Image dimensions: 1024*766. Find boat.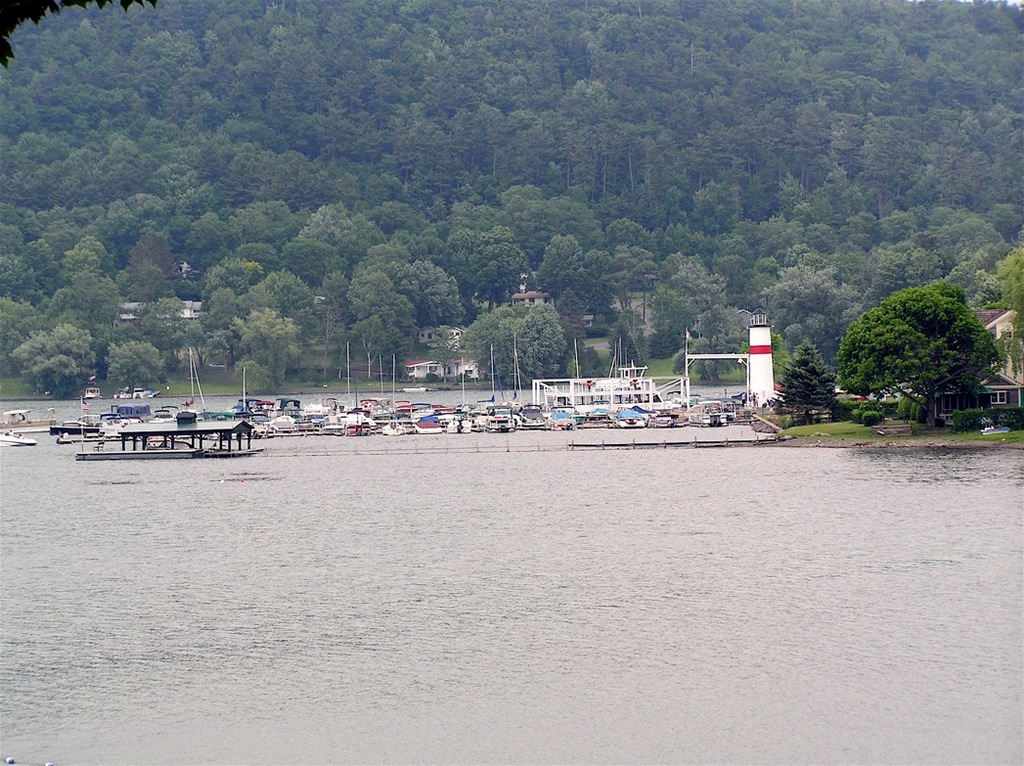
Rect(486, 420, 513, 429).
